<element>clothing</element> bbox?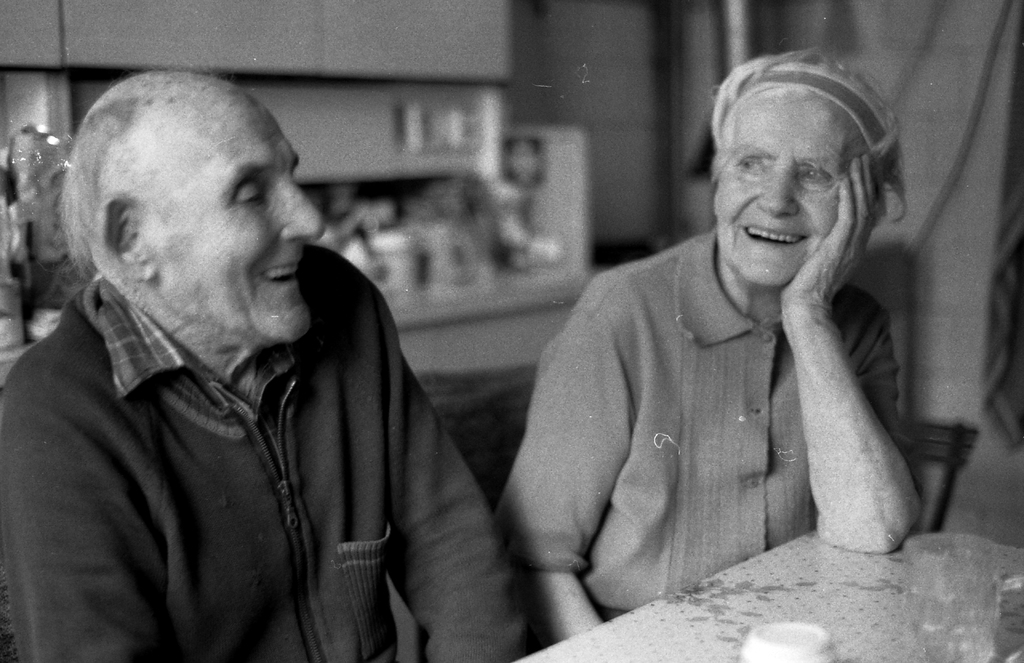
[x1=504, y1=170, x2=944, y2=625]
